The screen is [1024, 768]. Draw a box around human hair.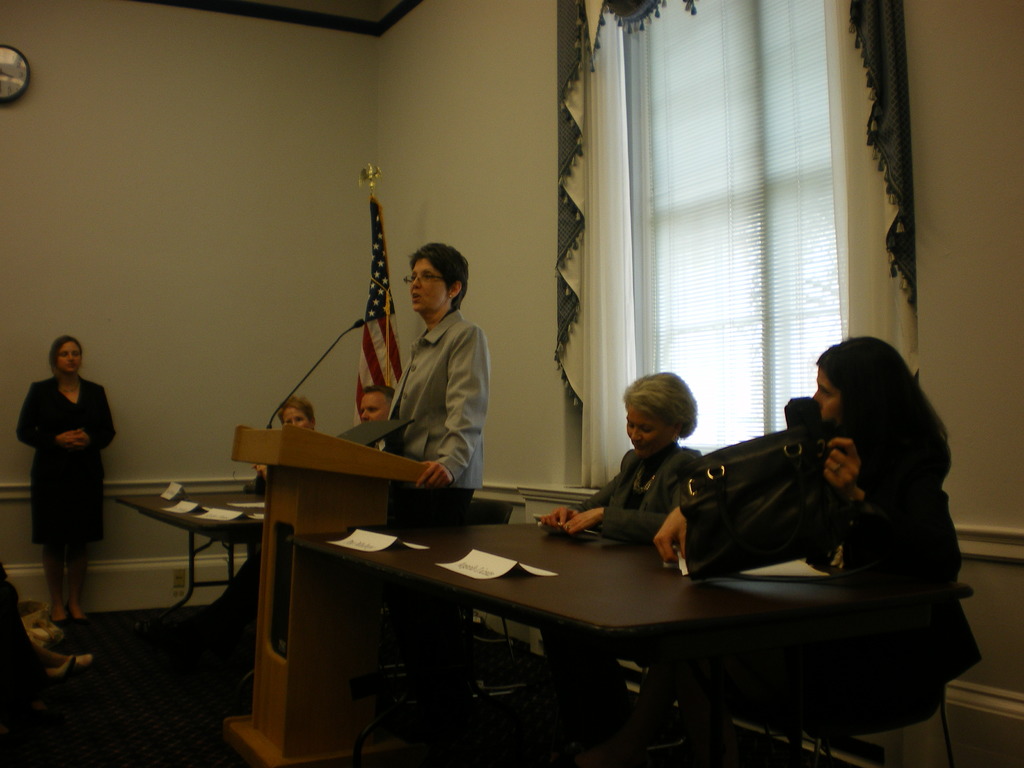
360, 378, 396, 404.
